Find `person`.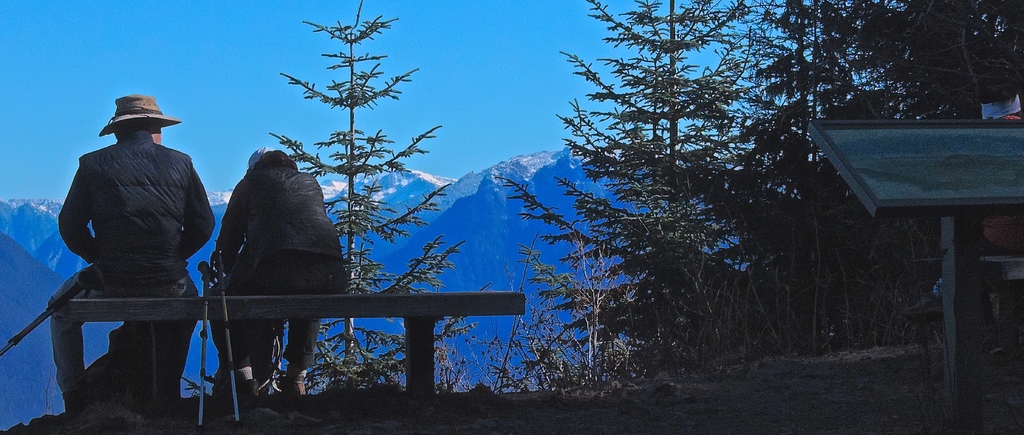
[x1=48, y1=95, x2=219, y2=417].
